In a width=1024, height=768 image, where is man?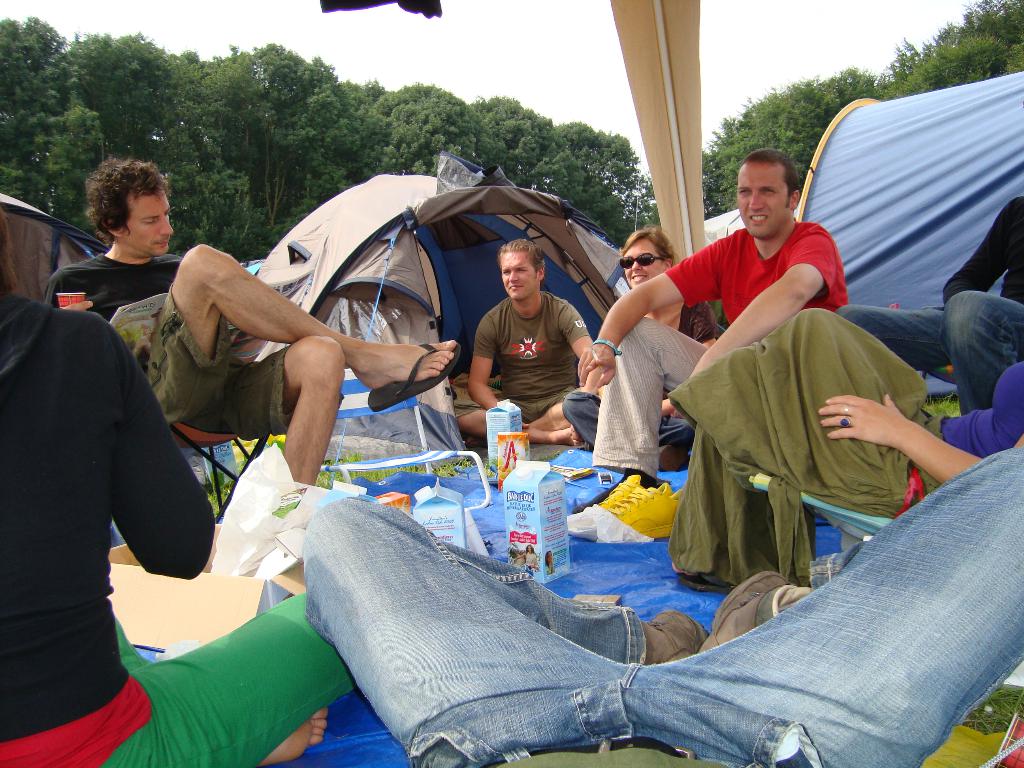
(305,440,1023,767).
